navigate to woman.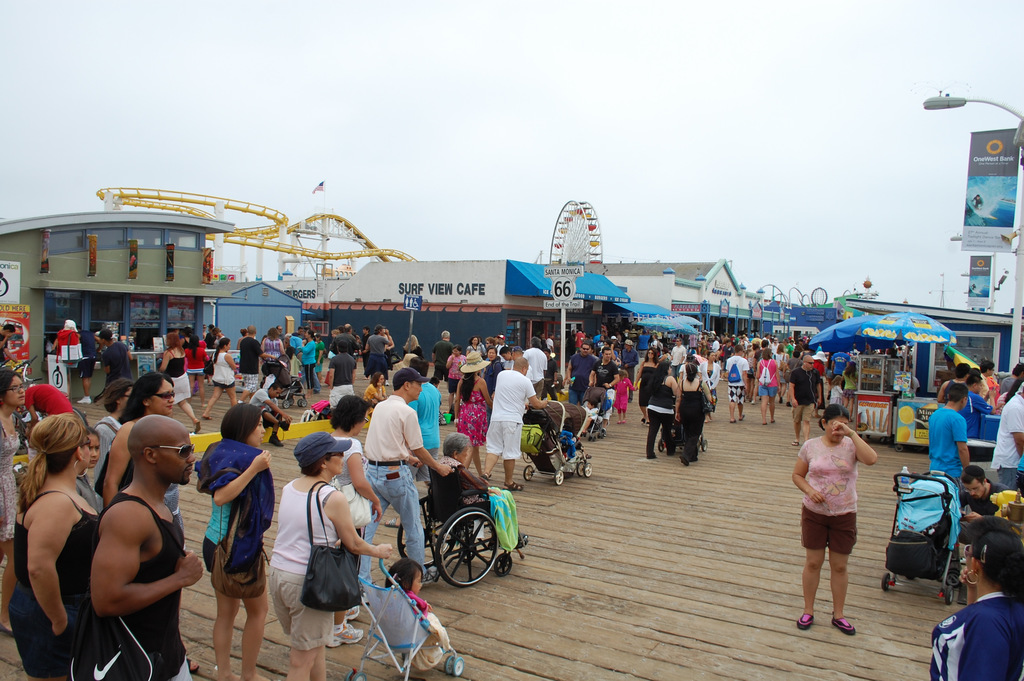
Navigation target: [left=200, top=401, right=275, bottom=679].
